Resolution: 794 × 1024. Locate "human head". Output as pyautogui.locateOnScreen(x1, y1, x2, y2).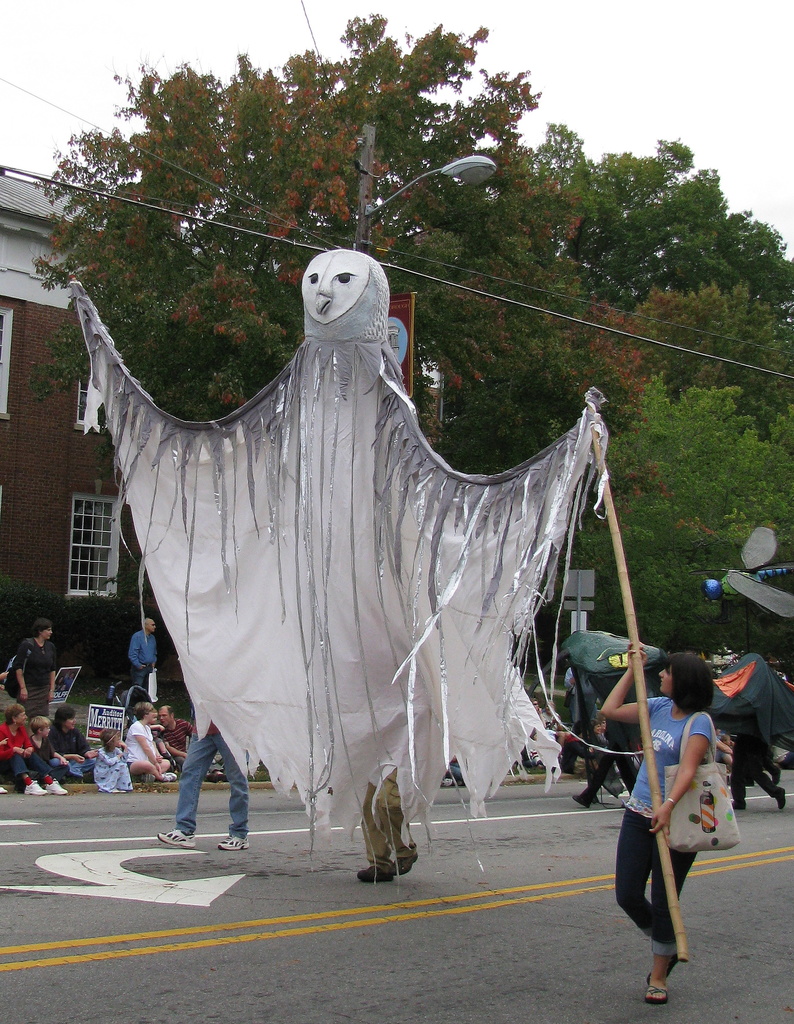
pyautogui.locateOnScreen(101, 728, 123, 751).
